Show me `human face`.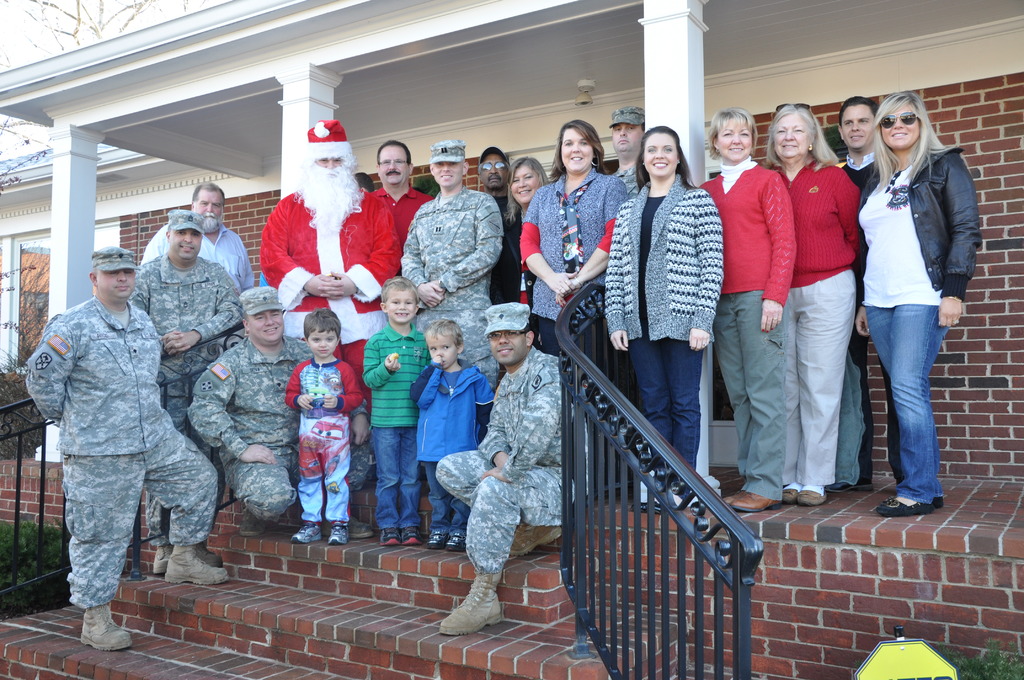
`human face` is here: [left=253, top=314, right=288, bottom=339].
